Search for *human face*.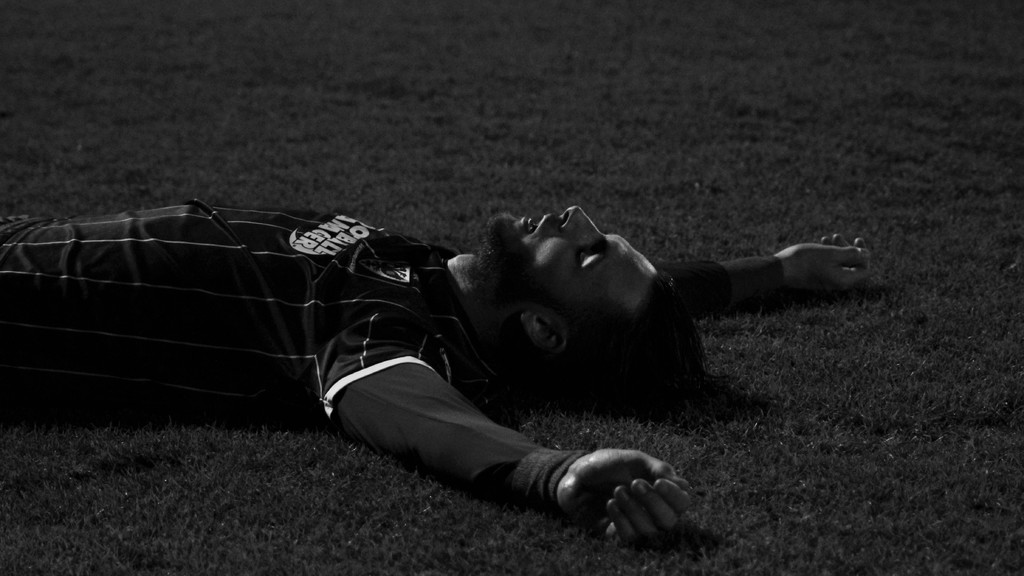
Found at Rect(478, 210, 660, 325).
